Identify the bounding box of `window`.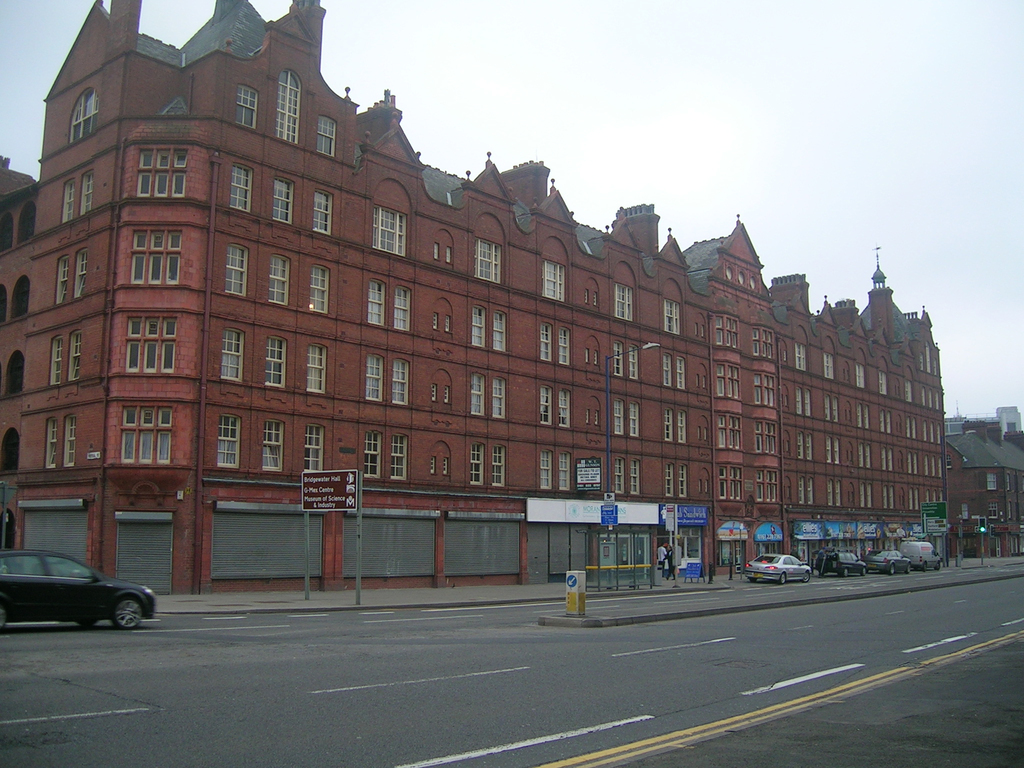
box=[826, 477, 834, 505].
